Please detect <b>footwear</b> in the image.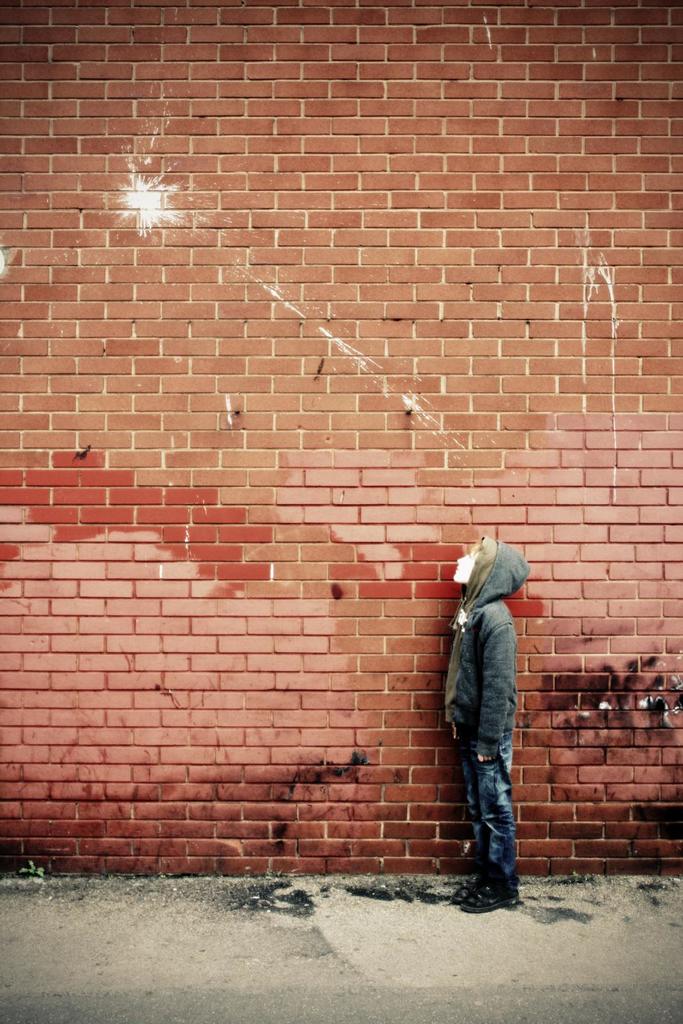
462, 891, 523, 915.
